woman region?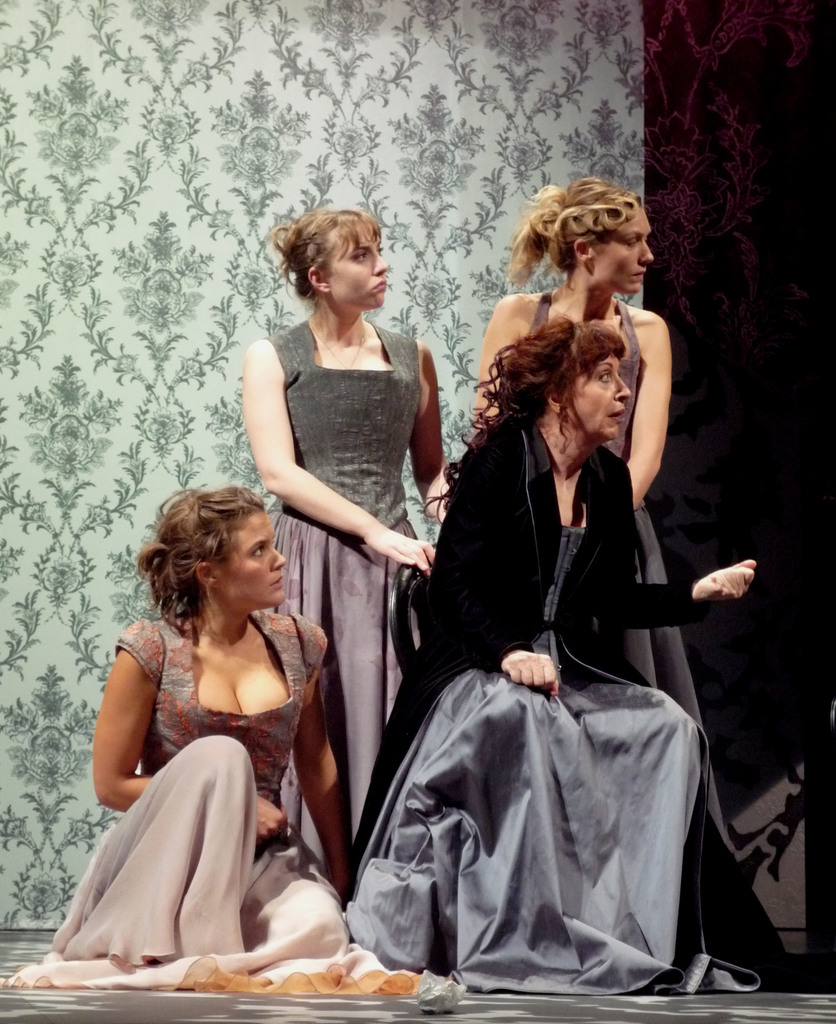
locate(462, 183, 712, 892)
